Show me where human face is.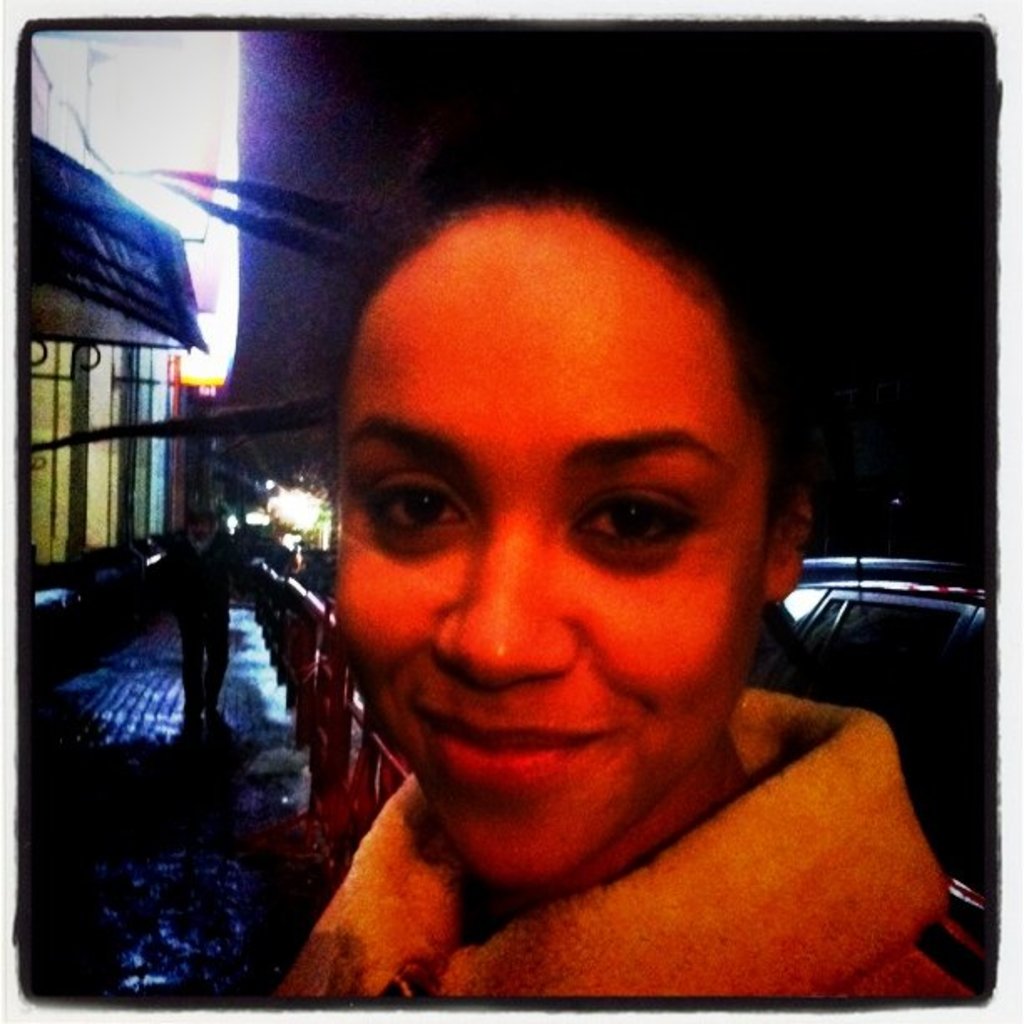
human face is at bbox(336, 199, 763, 893).
